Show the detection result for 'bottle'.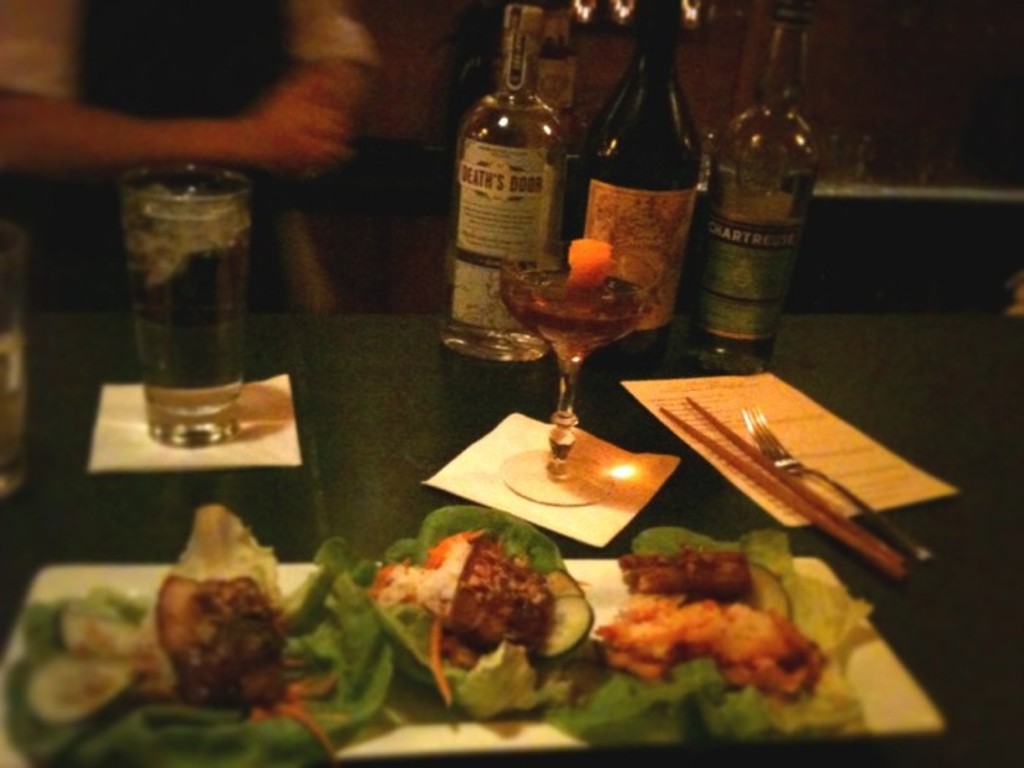
l=445, t=6, r=569, b=357.
